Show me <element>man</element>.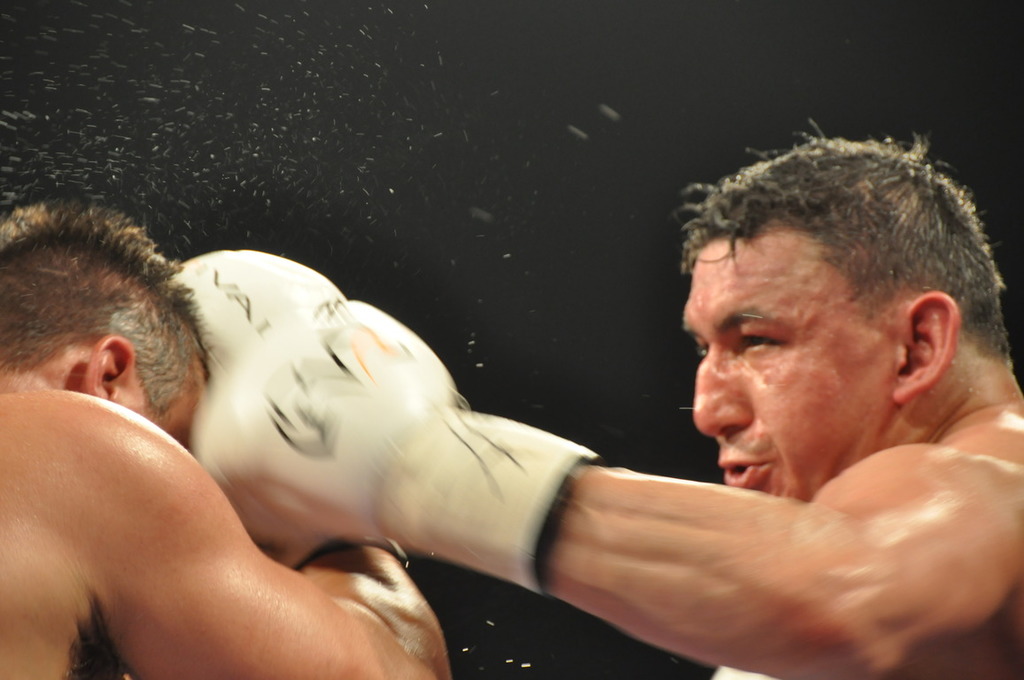
<element>man</element> is here: (left=0, top=197, right=446, bottom=679).
